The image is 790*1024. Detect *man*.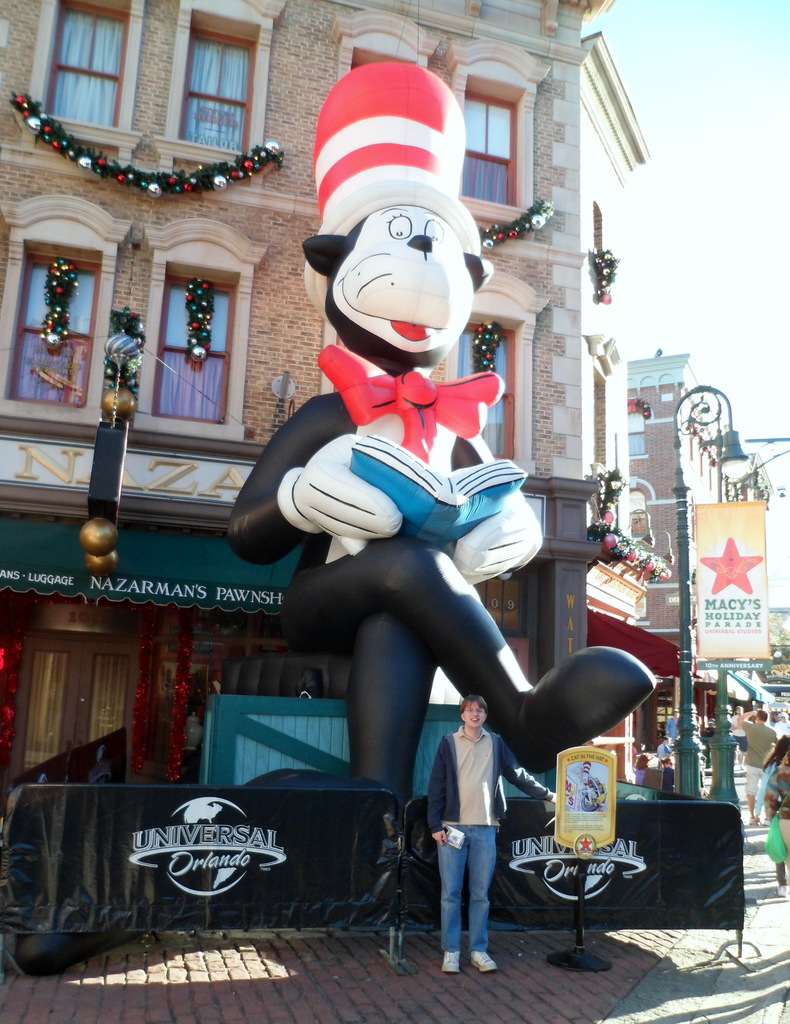
Detection: 654 735 668 759.
